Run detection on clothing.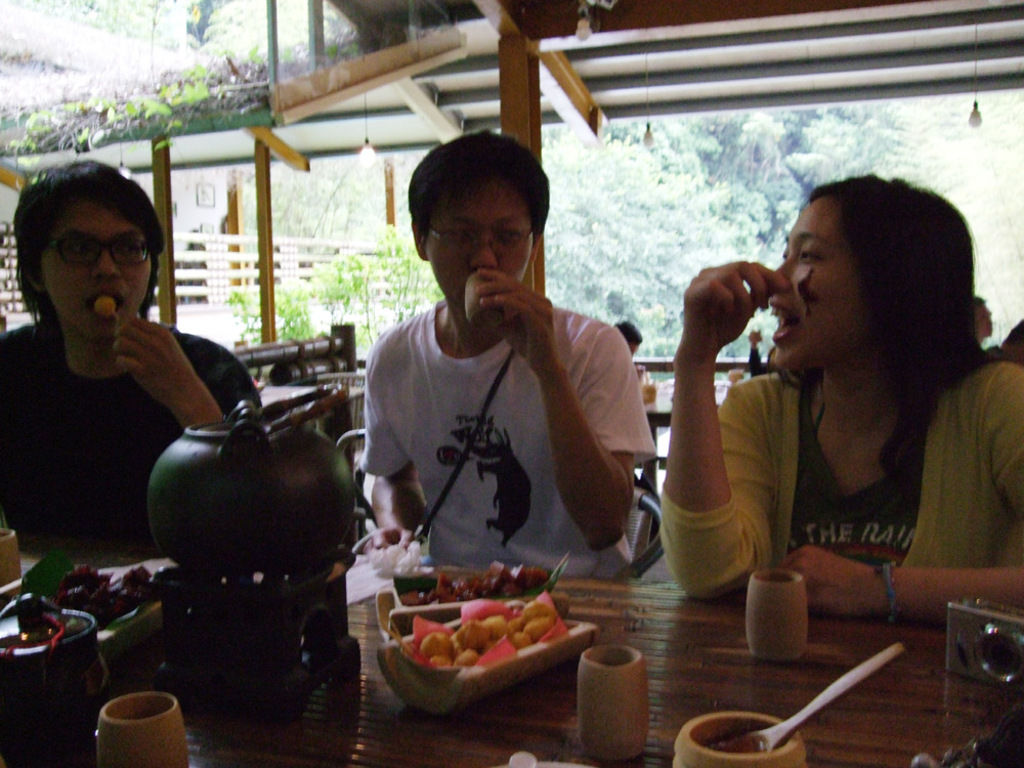
Result: (0, 321, 258, 555).
